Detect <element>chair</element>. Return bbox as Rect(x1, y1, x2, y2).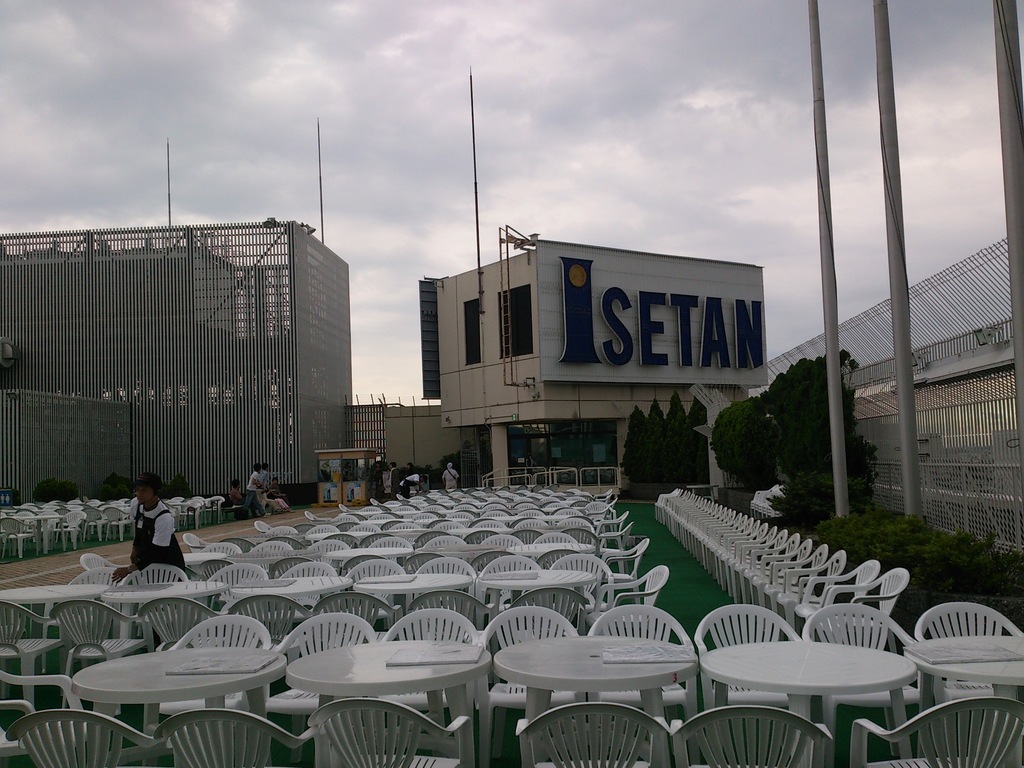
Rect(846, 696, 1022, 767).
